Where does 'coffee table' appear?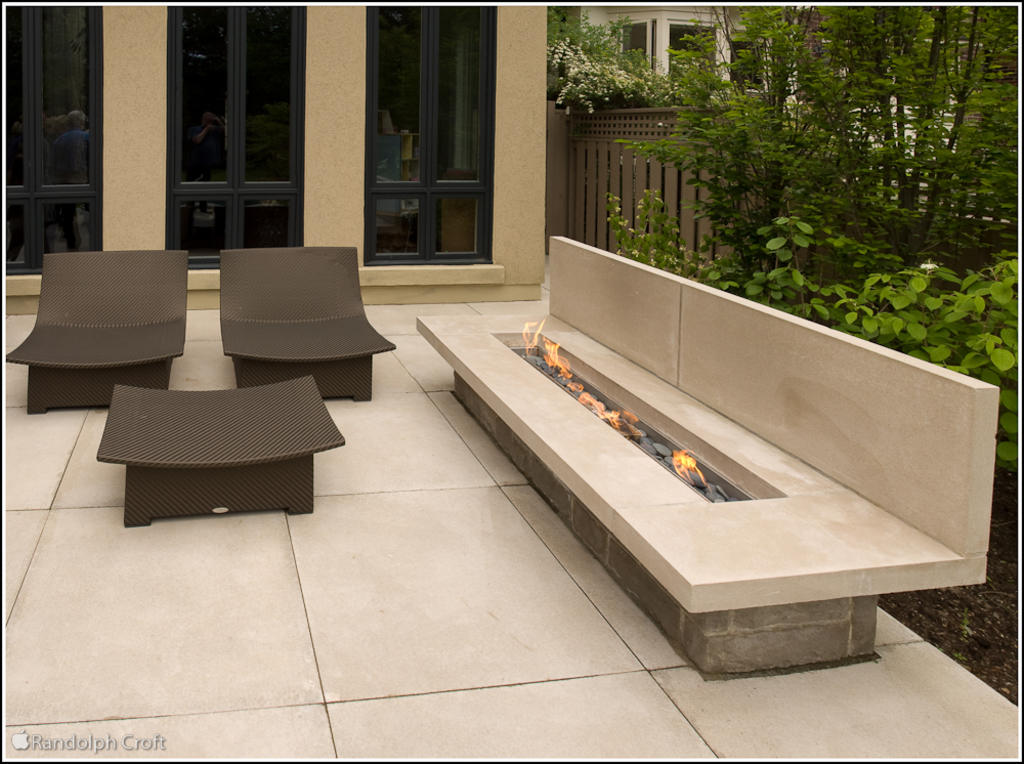
Appears at box(95, 375, 342, 524).
